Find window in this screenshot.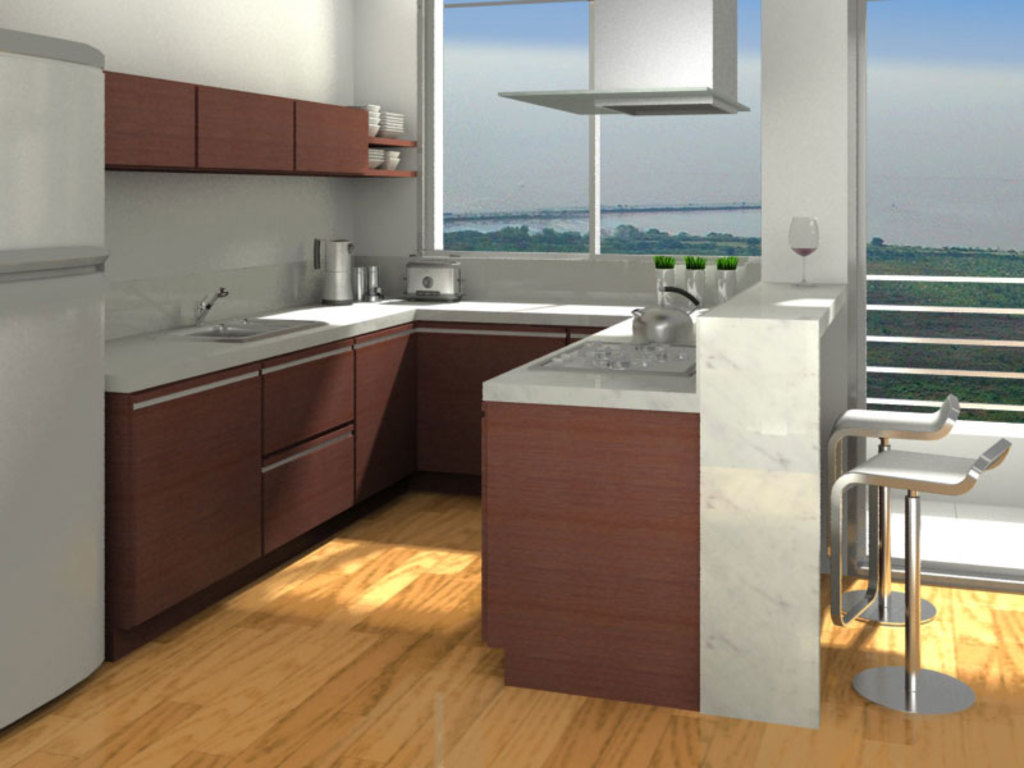
The bounding box for window is (x1=438, y1=0, x2=764, y2=255).
